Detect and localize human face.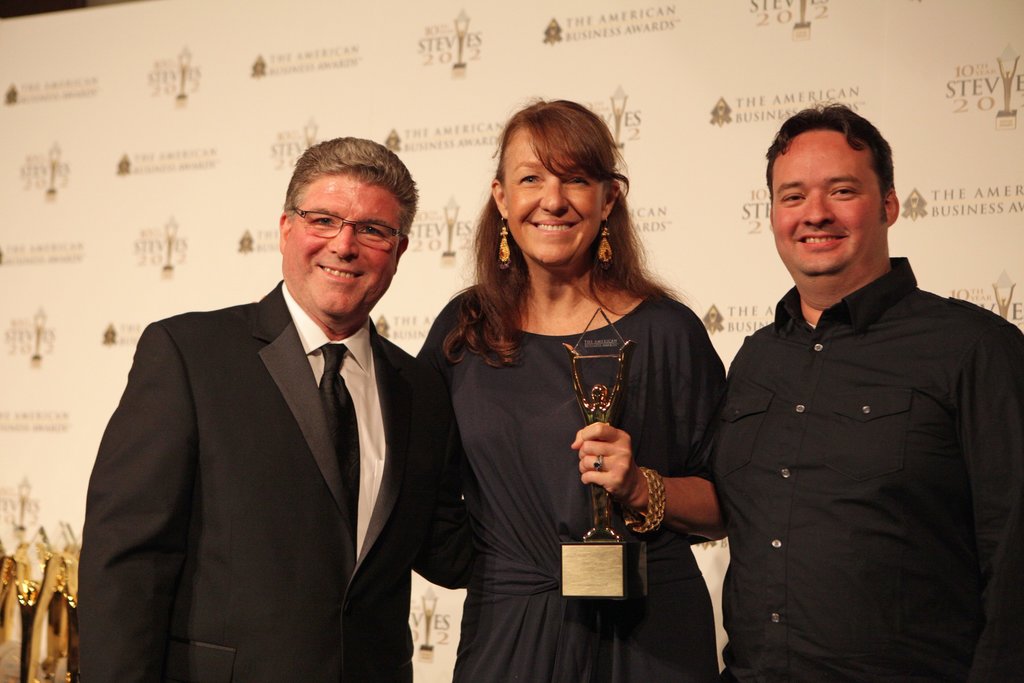
Localized at x1=283 y1=175 x2=405 y2=314.
